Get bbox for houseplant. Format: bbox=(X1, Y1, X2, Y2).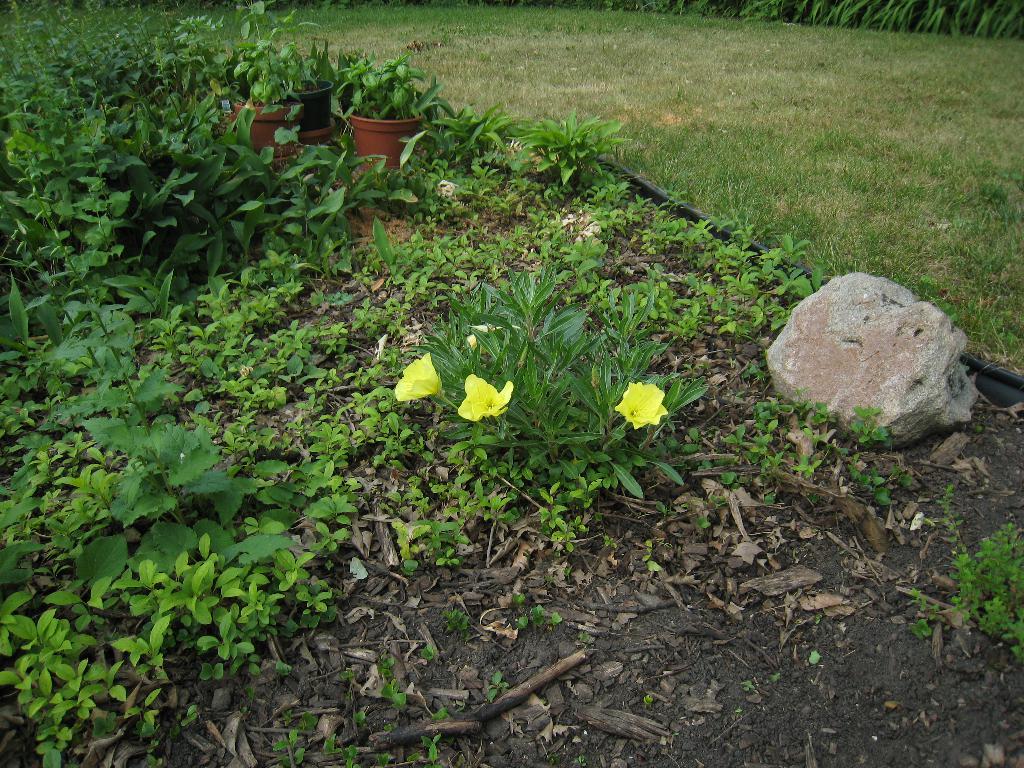
bbox=(232, 39, 303, 161).
